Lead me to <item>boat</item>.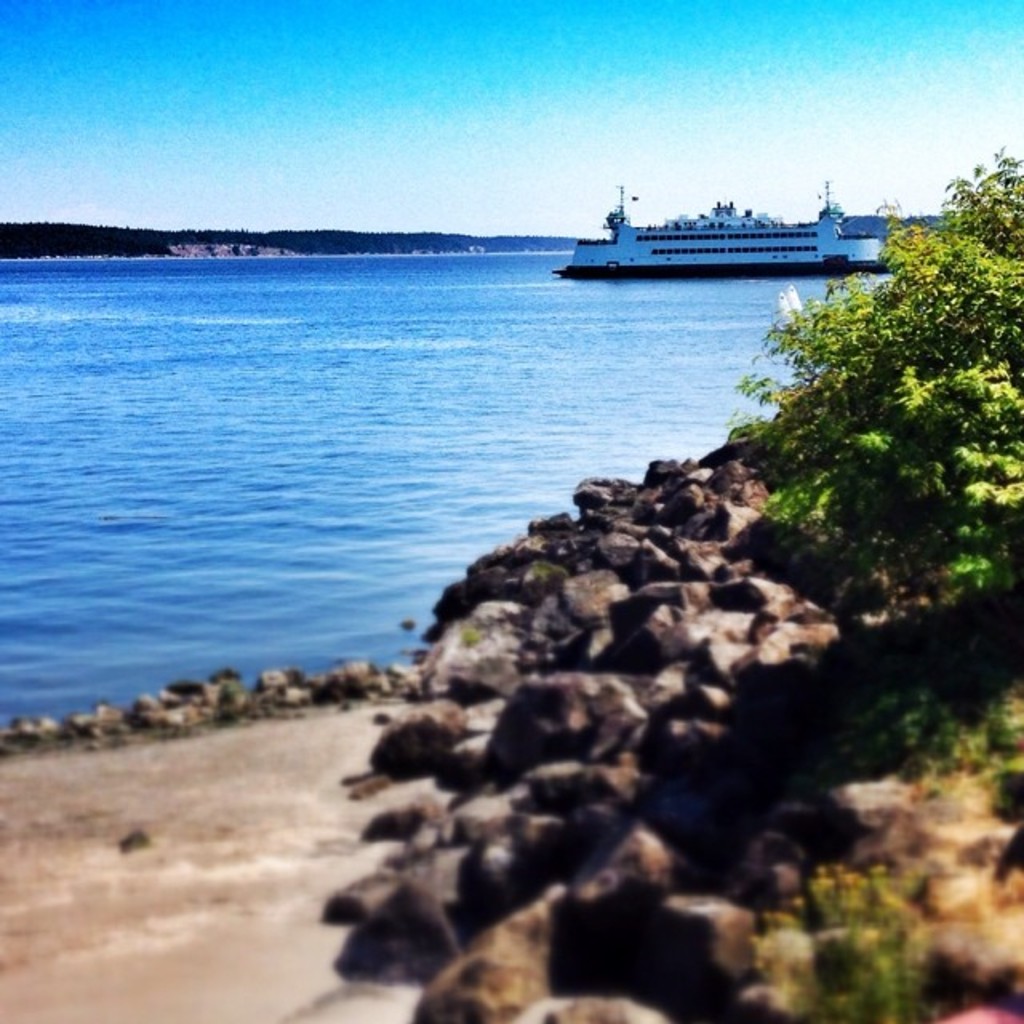
Lead to pyautogui.locateOnScreen(560, 163, 898, 267).
